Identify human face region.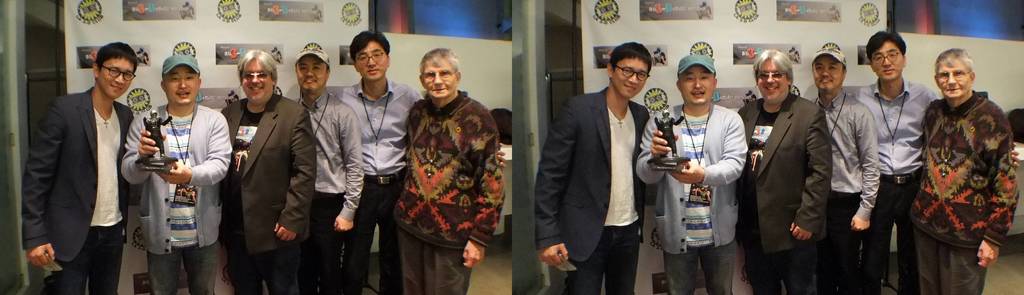
Region: <bbox>360, 39, 383, 81</bbox>.
